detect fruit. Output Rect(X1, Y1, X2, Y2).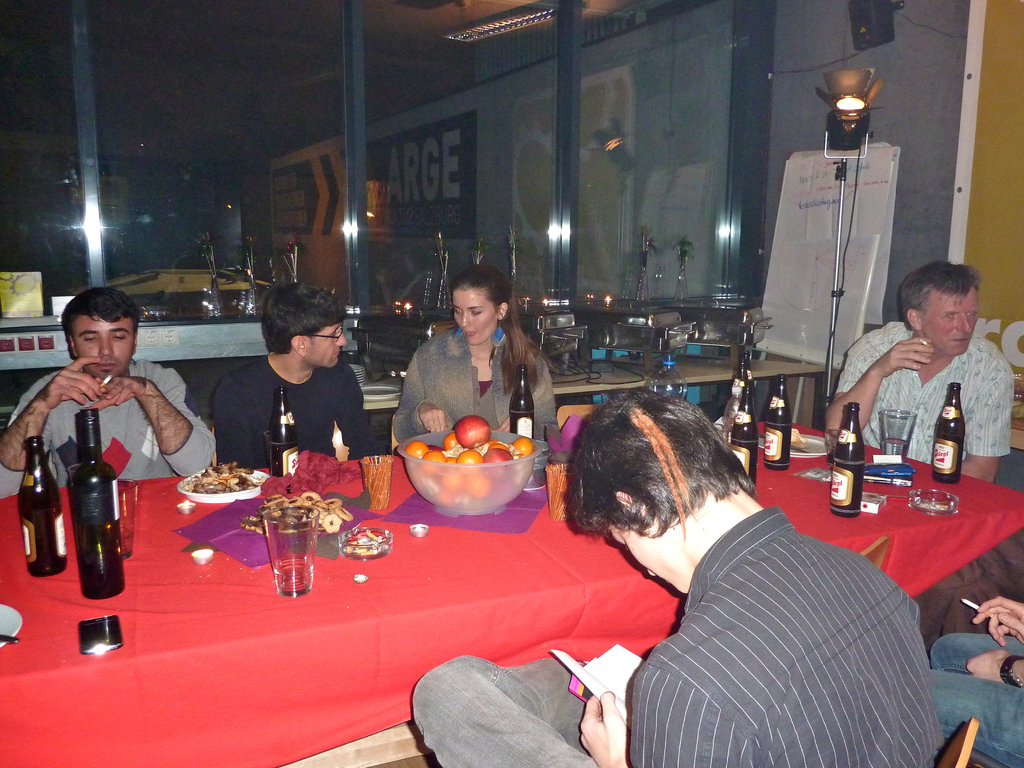
Rect(456, 414, 492, 451).
